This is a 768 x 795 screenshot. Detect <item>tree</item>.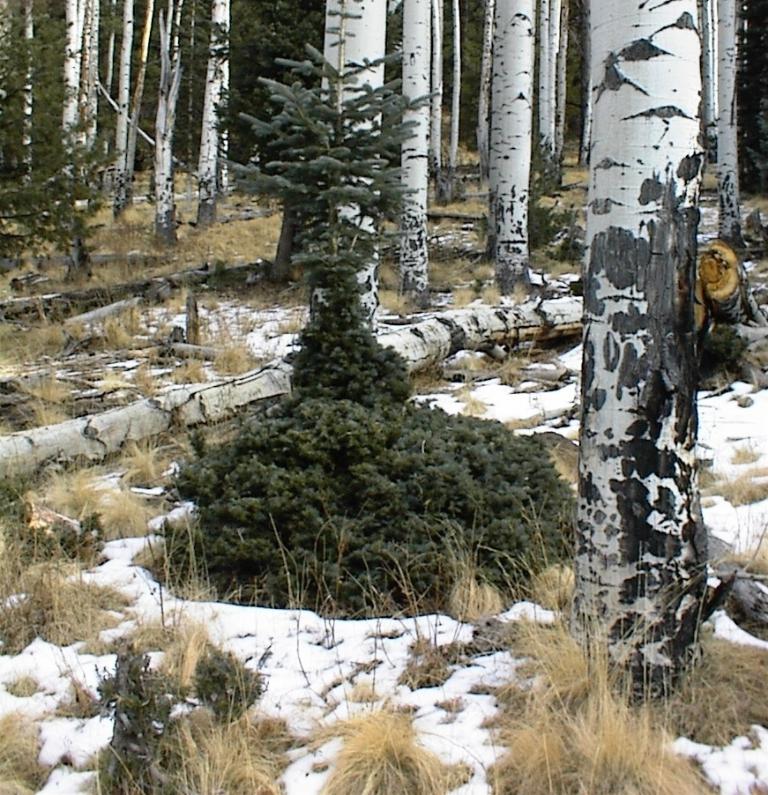
detection(113, 0, 135, 203).
